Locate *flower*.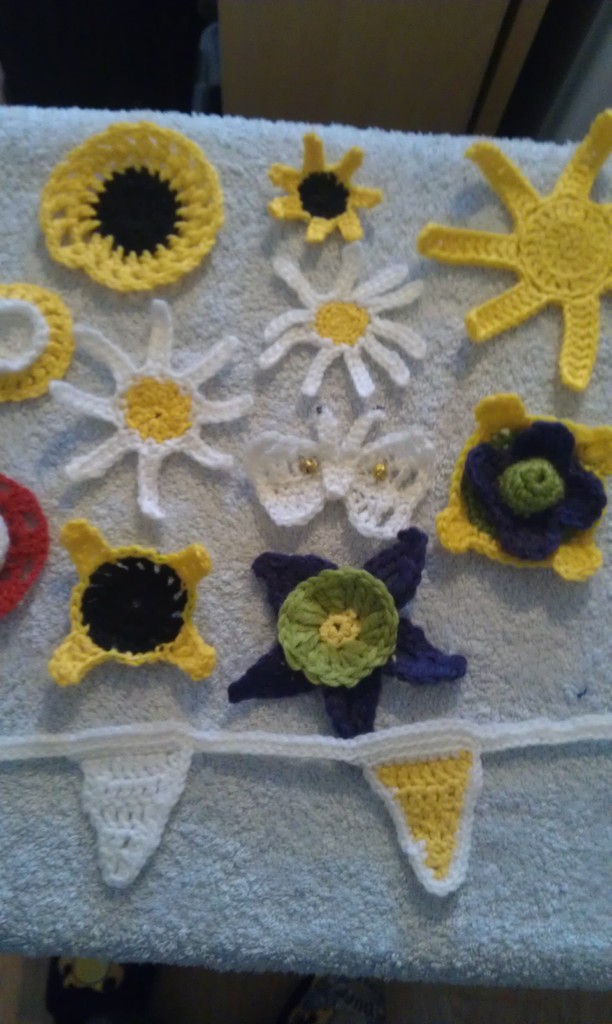
Bounding box: x1=0, y1=475, x2=49, y2=623.
